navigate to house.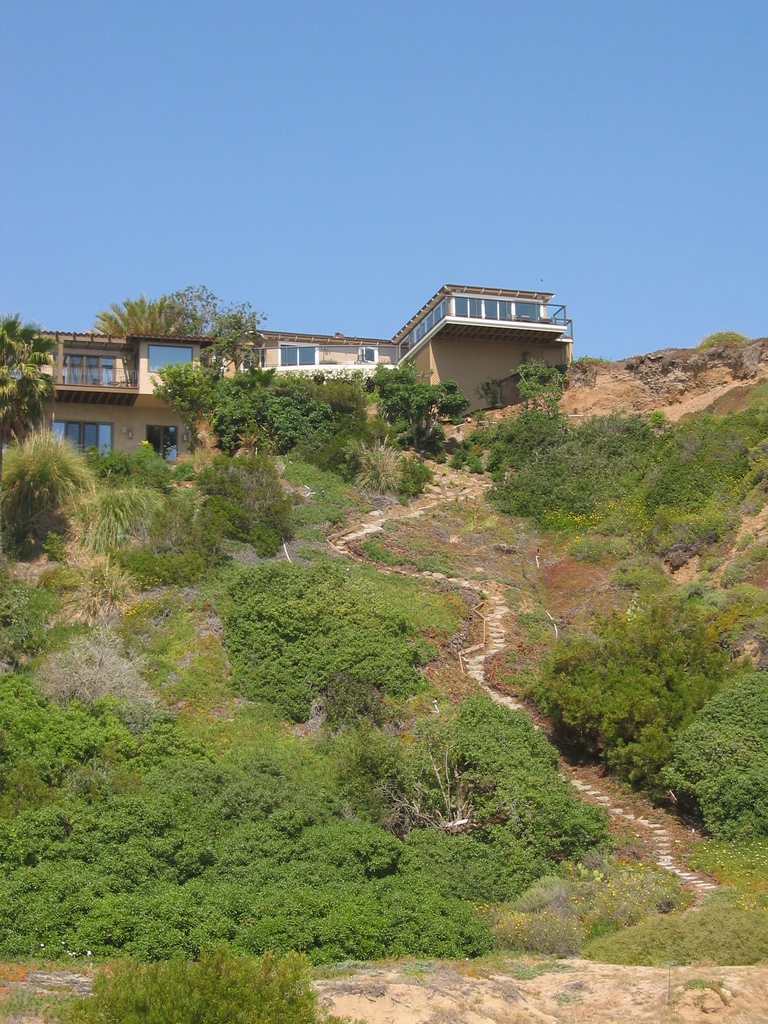
Navigation target: box(190, 268, 590, 416).
